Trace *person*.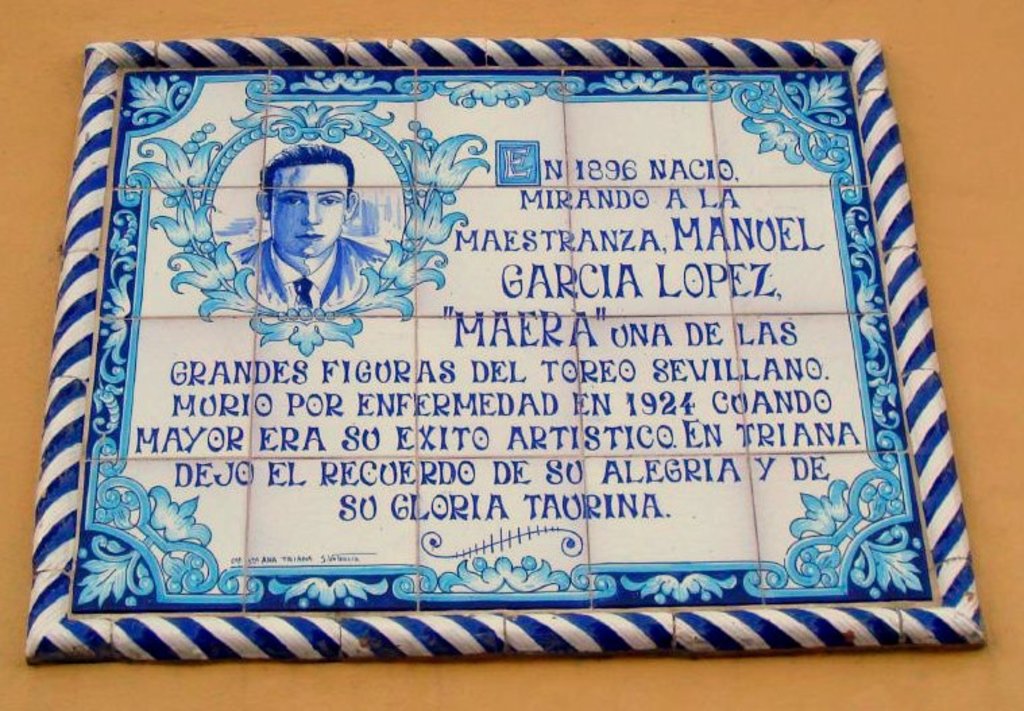
Traced to box=[224, 140, 395, 306].
